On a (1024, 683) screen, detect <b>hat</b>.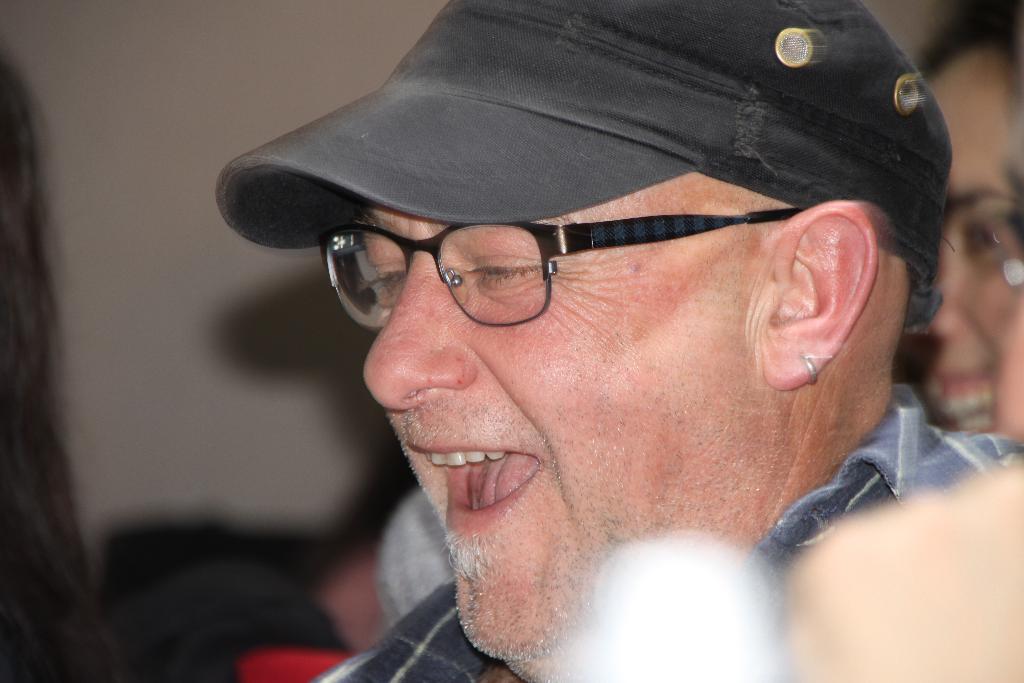
x1=216, y1=0, x2=956, y2=252.
